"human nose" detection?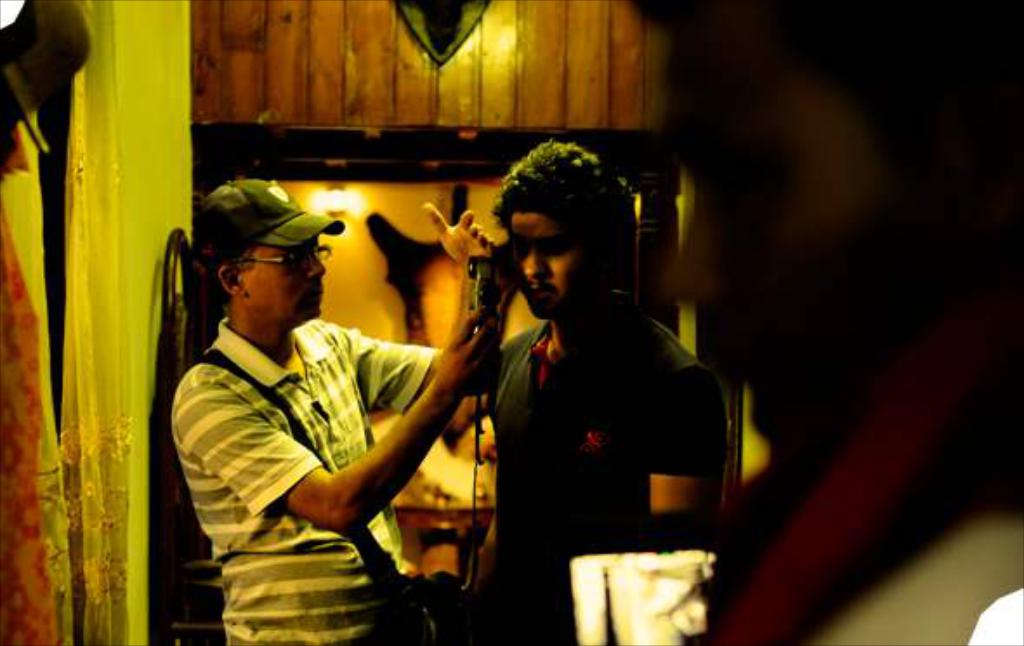
bbox=[522, 250, 547, 276]
